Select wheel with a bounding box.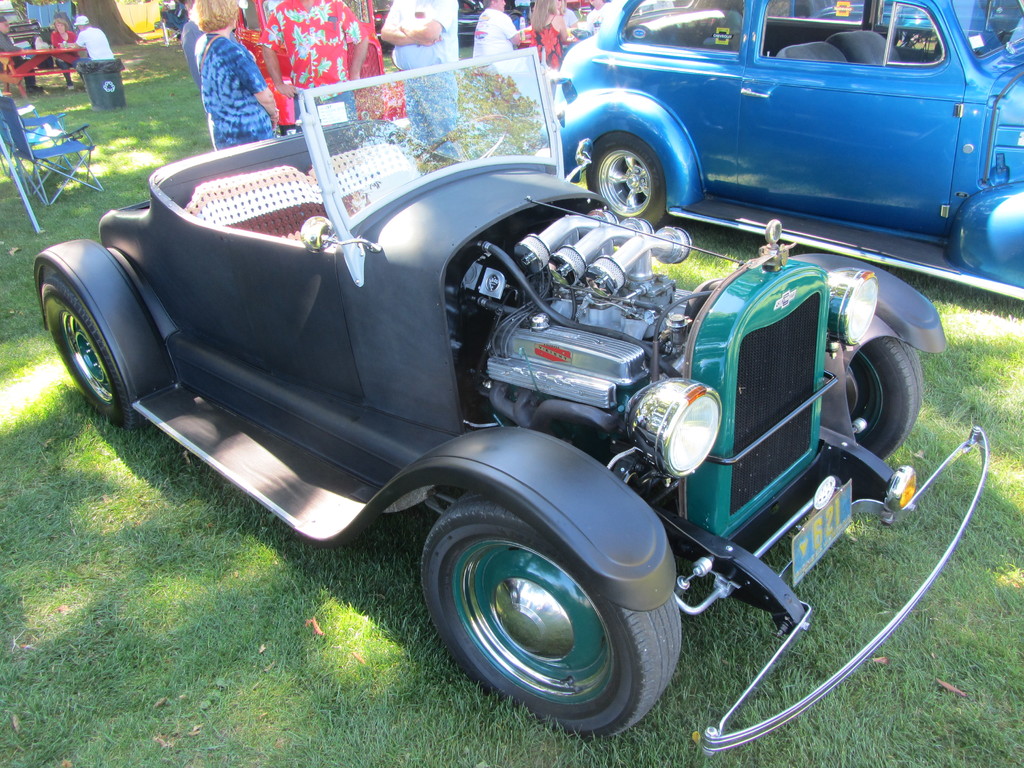
box=[45, 276, 149, 431].
